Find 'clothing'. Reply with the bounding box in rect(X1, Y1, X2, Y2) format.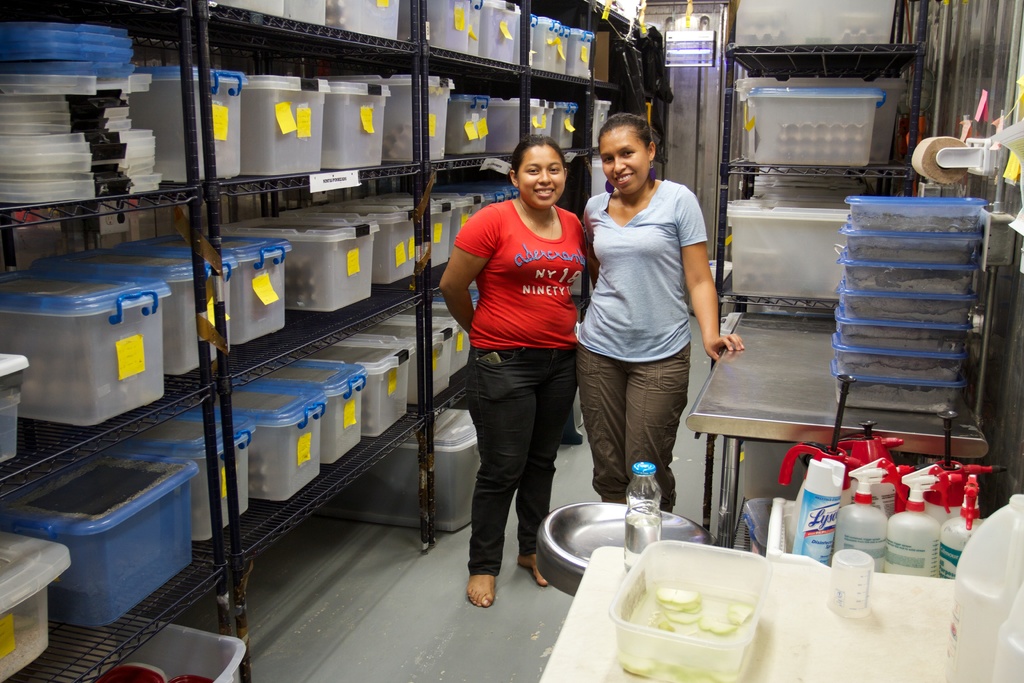
rect(454, 157, 596, 535).
